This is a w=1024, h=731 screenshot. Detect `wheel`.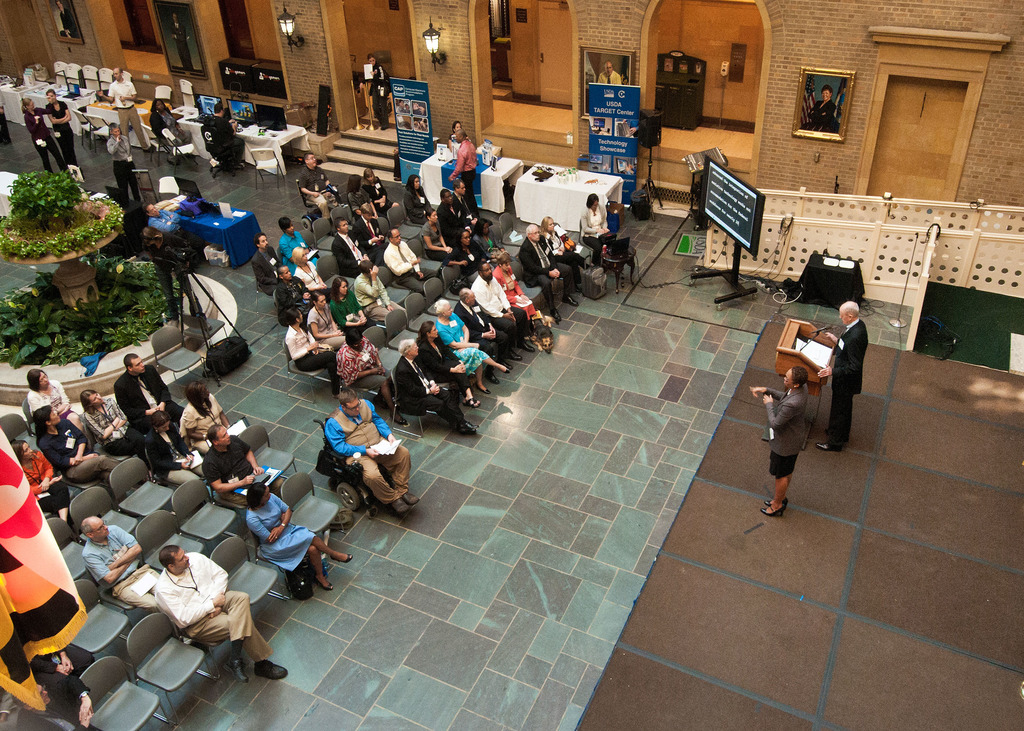
335 483 361 509.
